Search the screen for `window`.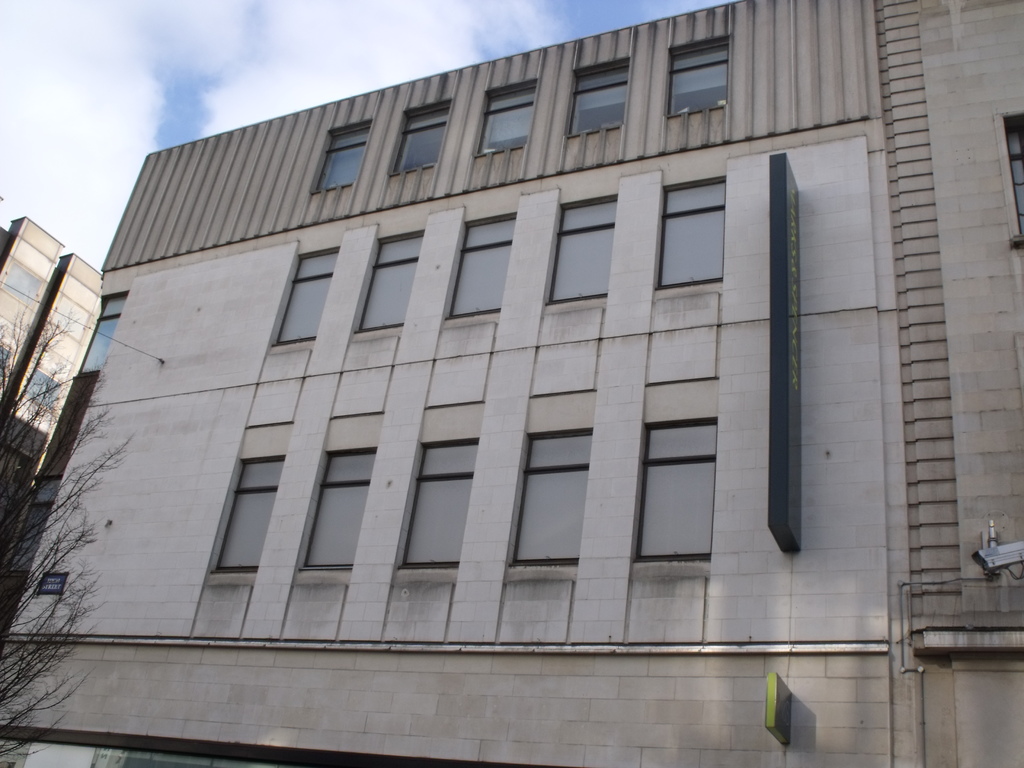
Found at Rect(194, 414, 289, 620).
